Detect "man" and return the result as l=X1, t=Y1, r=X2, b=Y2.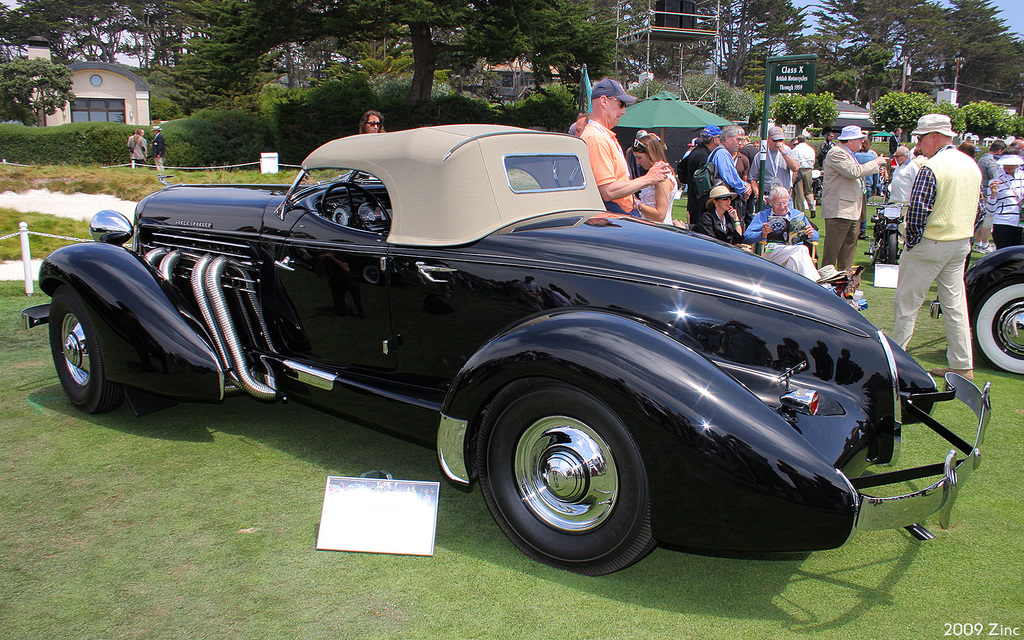
l=150, t=125, r=166, b=178.
